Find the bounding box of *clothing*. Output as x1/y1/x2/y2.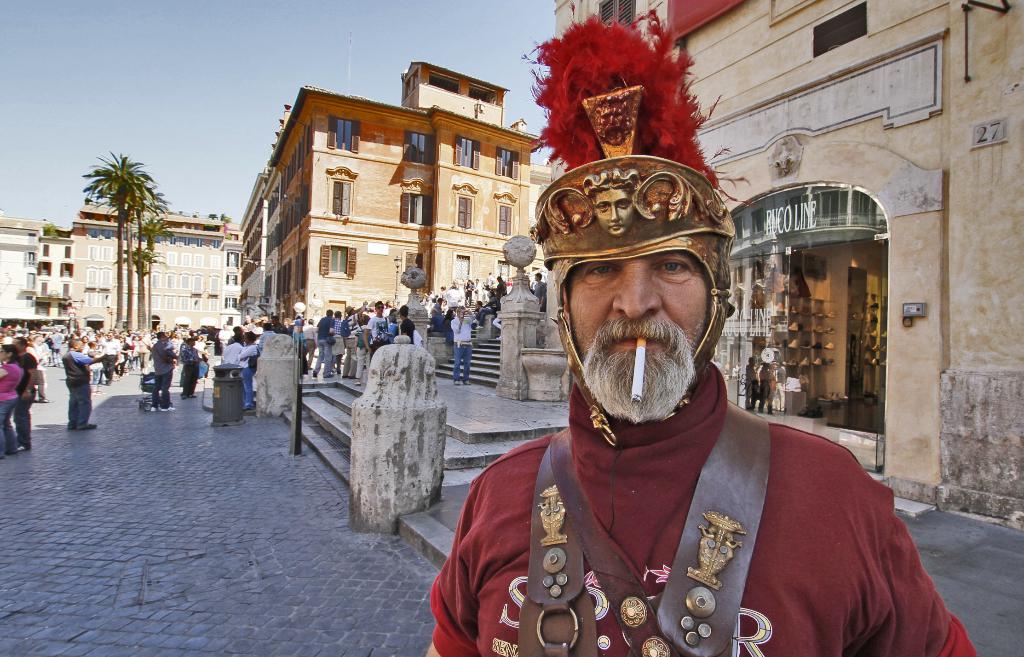
0/359/19/447.
